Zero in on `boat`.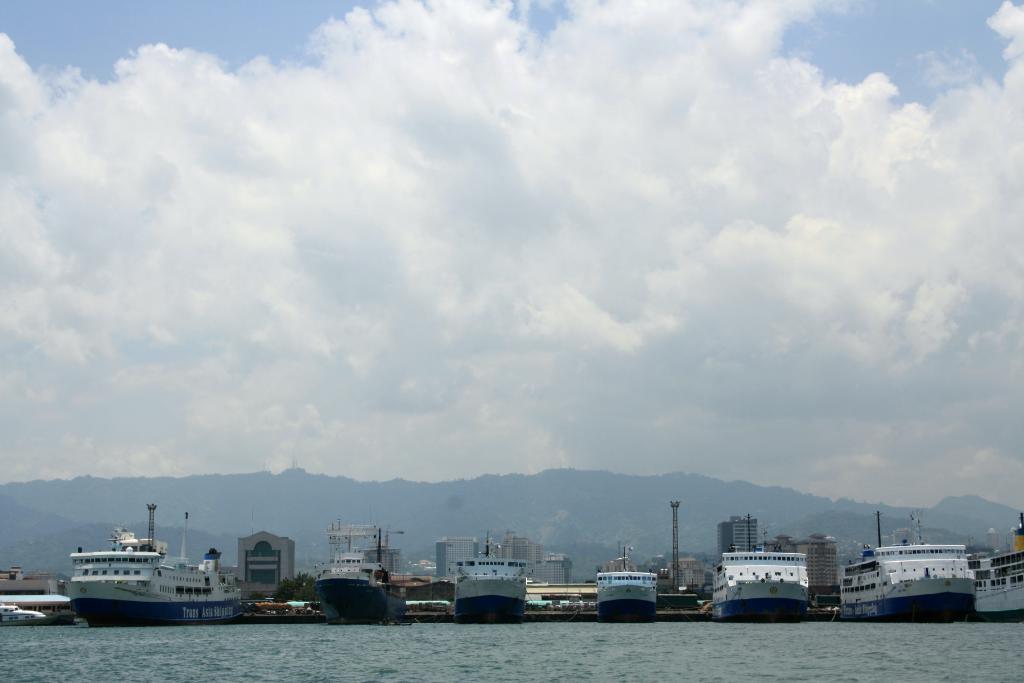
Zeroed in: bbox=[312, 551, 404, 631].
